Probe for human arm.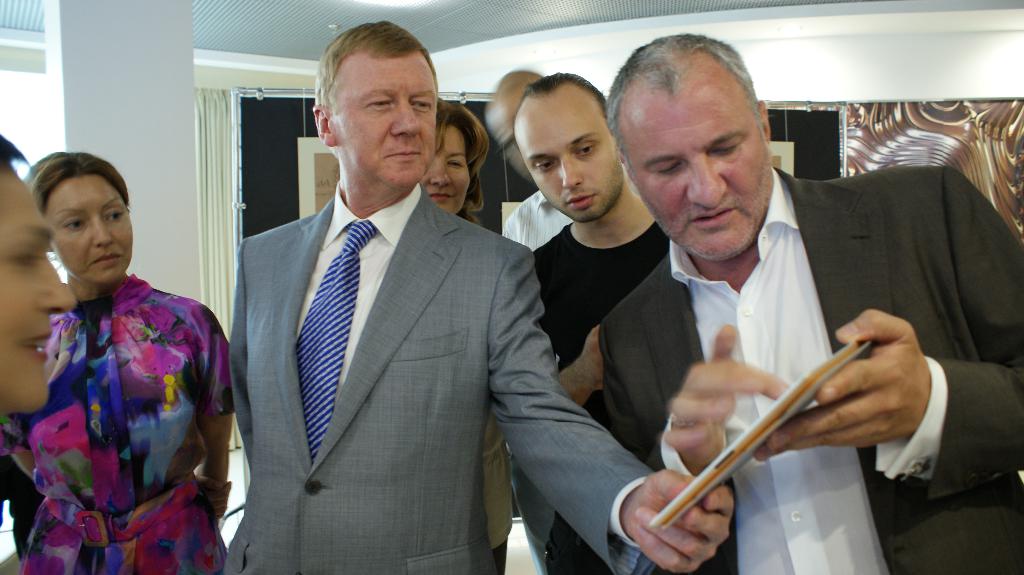
Probe result: <box>492,247,738,574</box>.
